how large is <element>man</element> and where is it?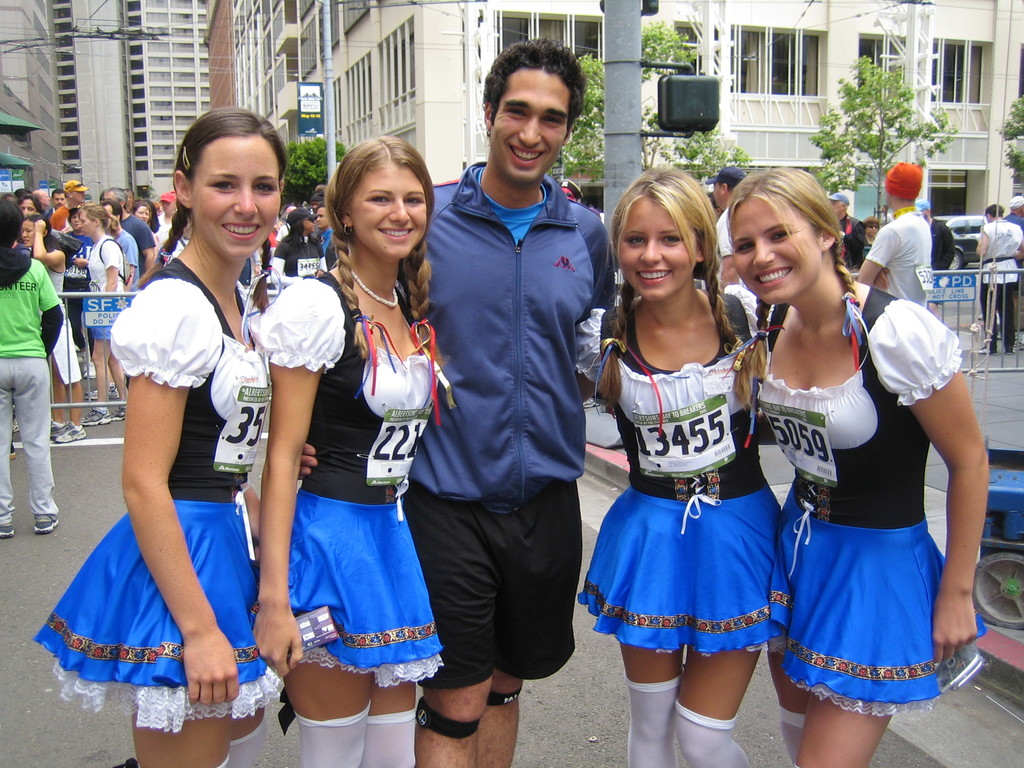
Bounding box: 34 189 51 212.
